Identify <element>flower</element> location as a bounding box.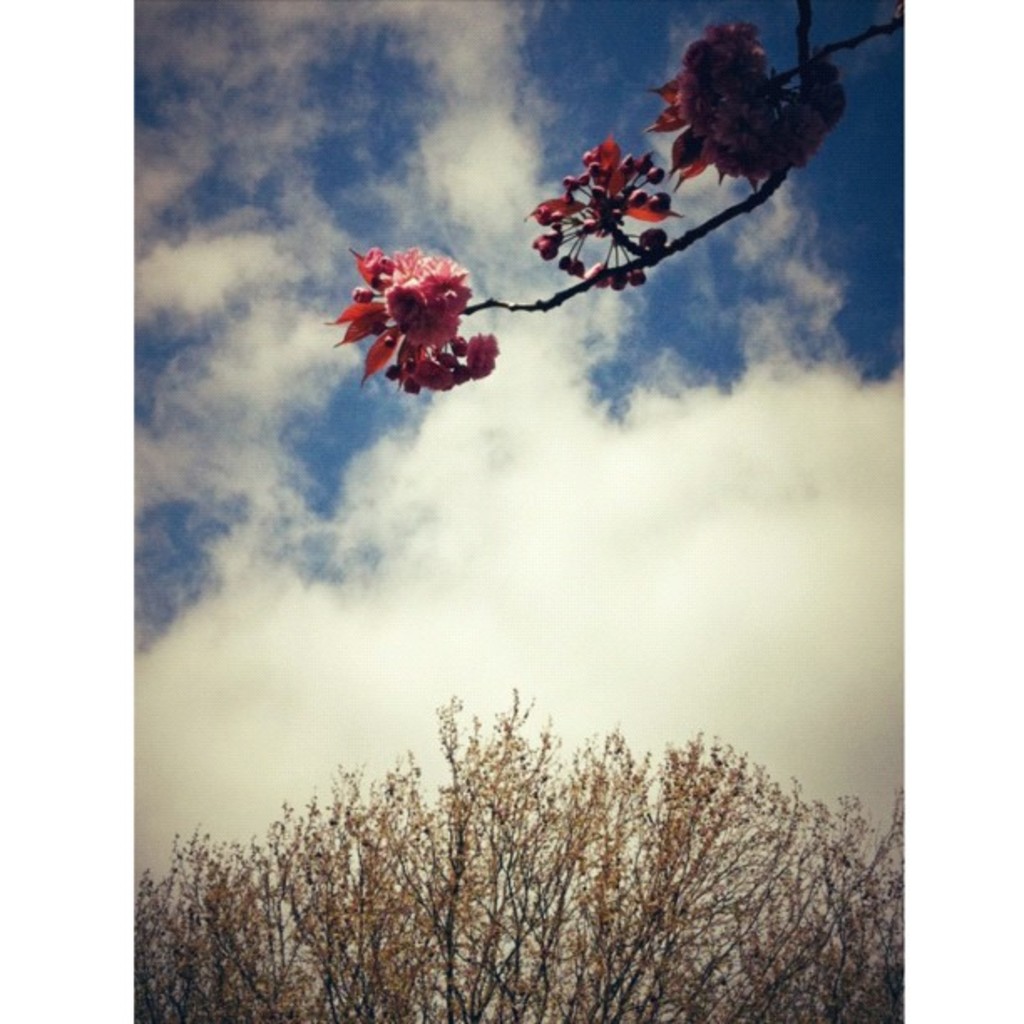
bbox=[643, 28, 857, 199].
